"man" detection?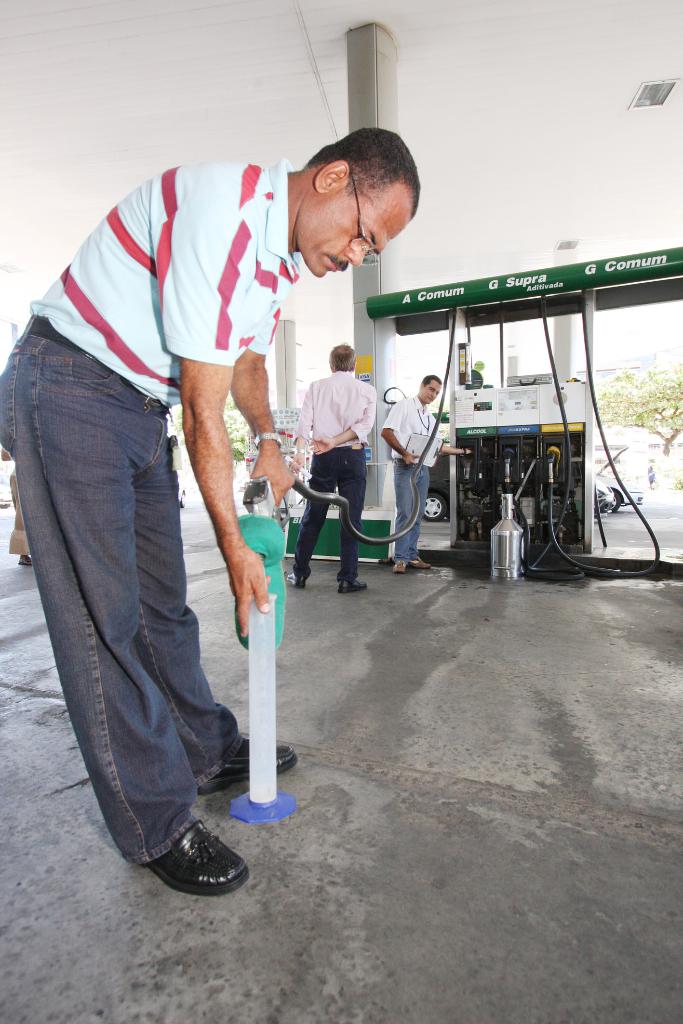
Rect(0, 125, 411, 897)
